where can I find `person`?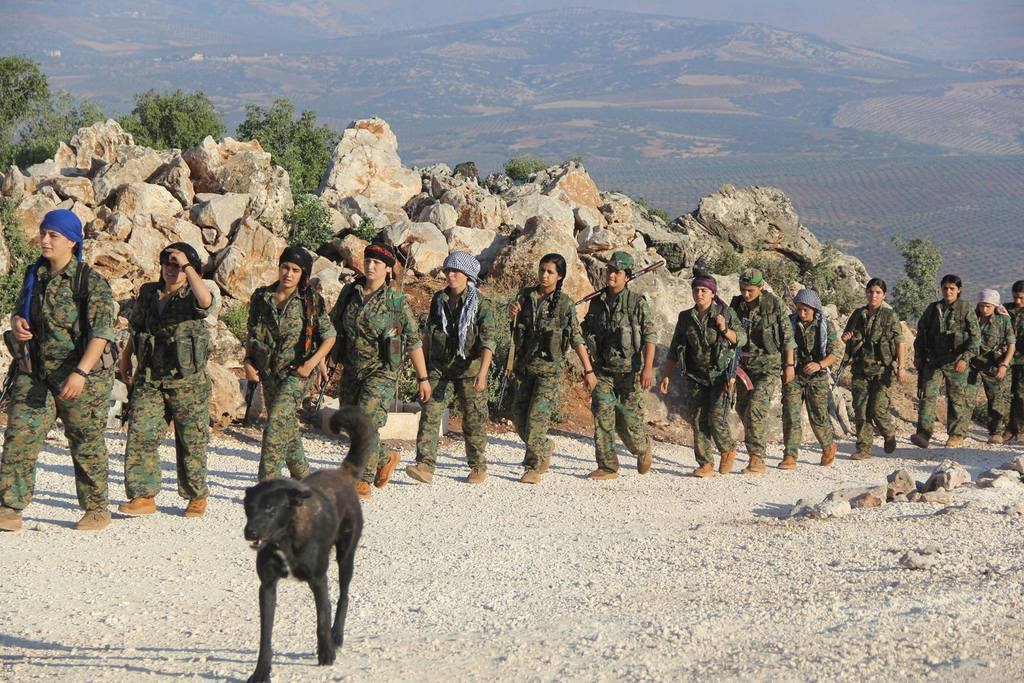
You can find it at (left=910, top=276, right=982, bottom=447).
